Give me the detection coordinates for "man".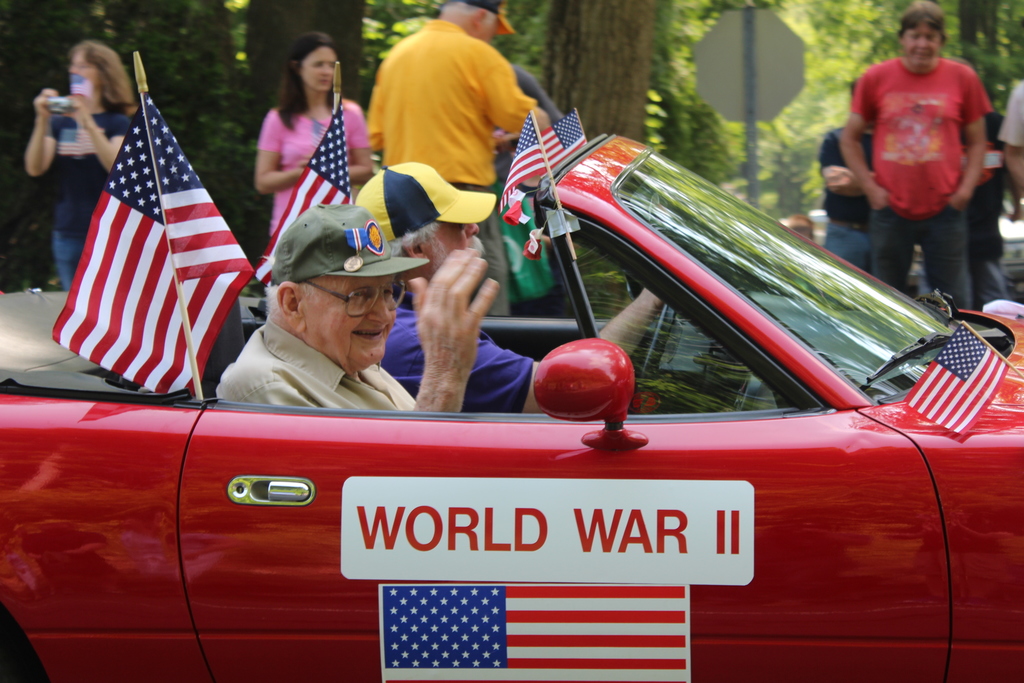
(x1=337, y1=154, x2=658, y2=406).
